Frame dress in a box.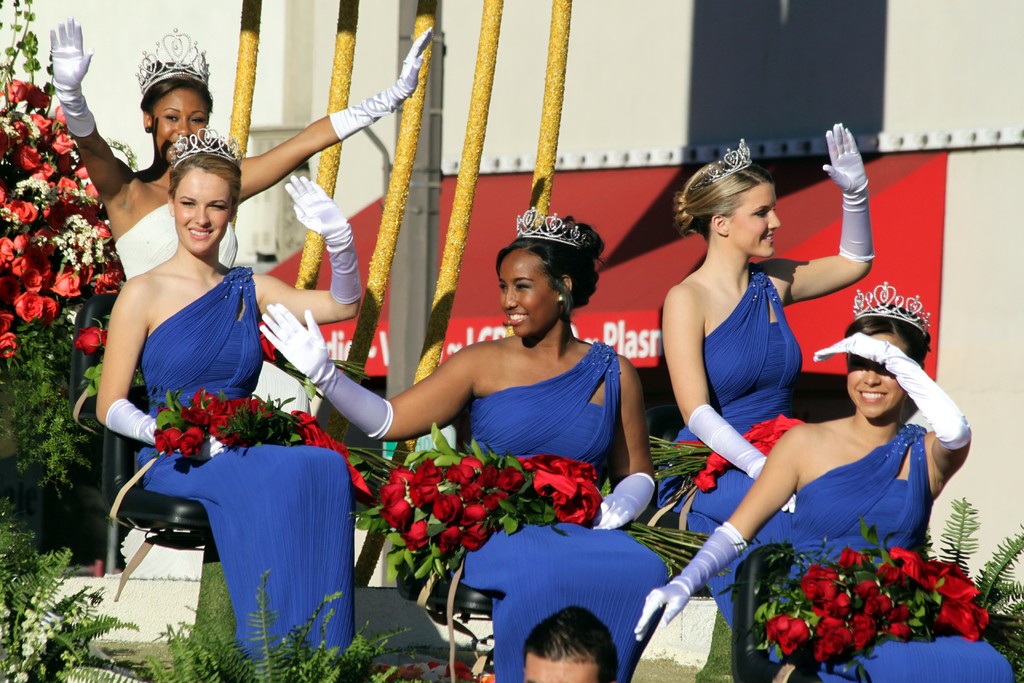
crop(446, 341, 670, 682).
